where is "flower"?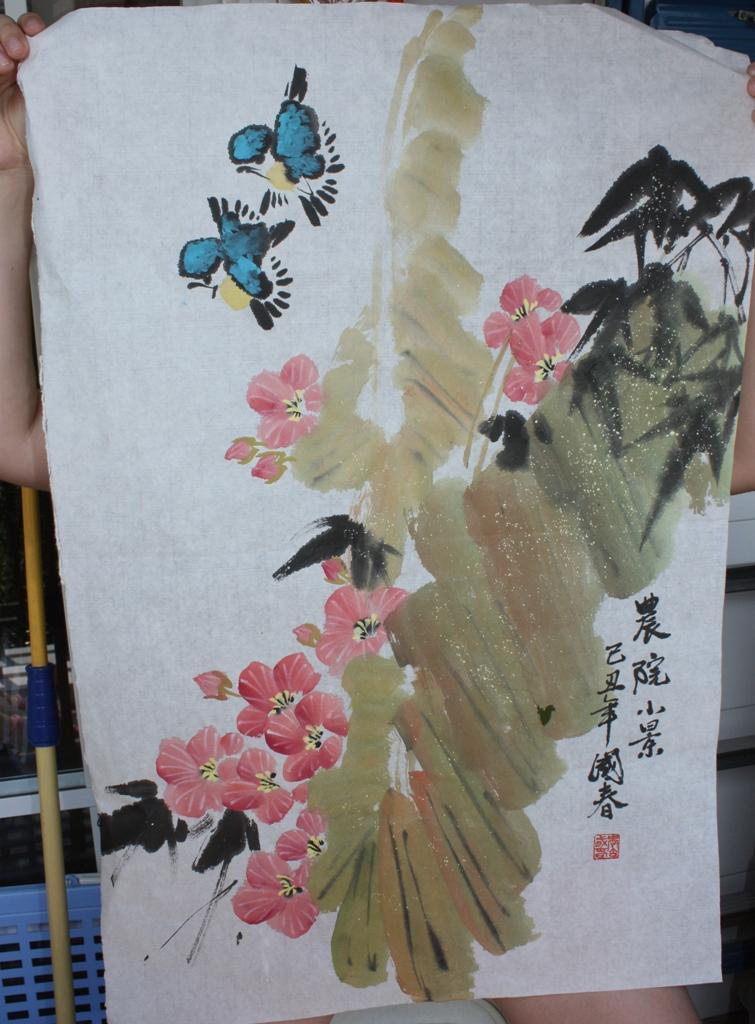
pyautogui.locateOnScreen(502, 315, 585, 407).
